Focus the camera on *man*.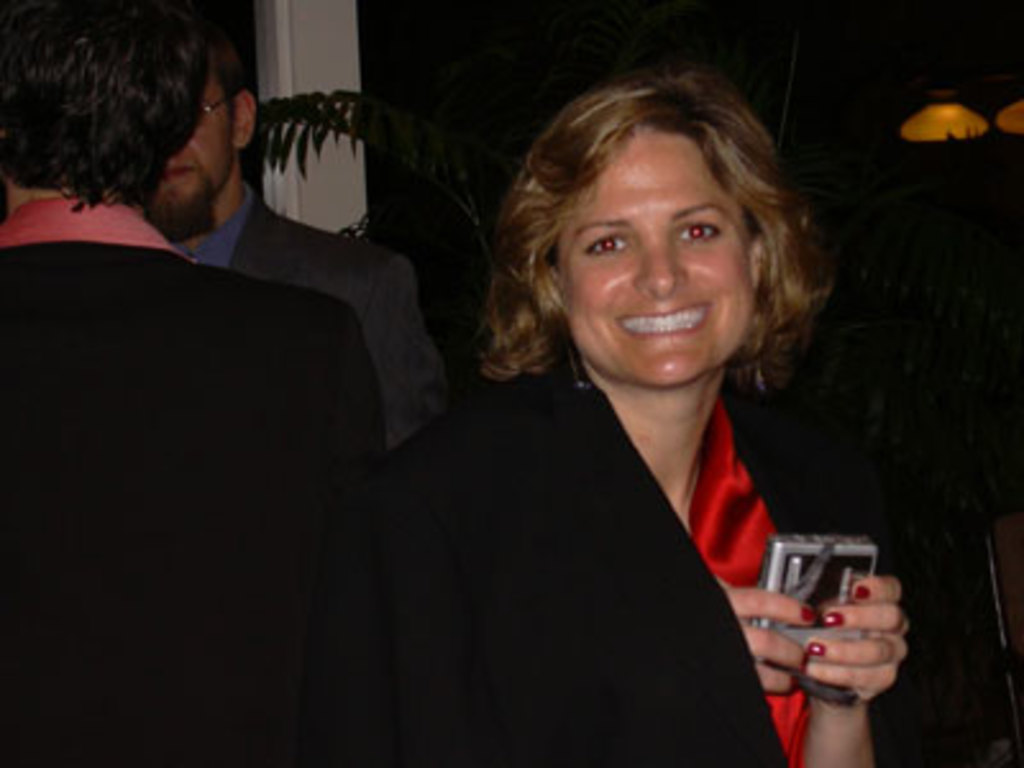
Focus region: region(128, 31, 474, 471).
